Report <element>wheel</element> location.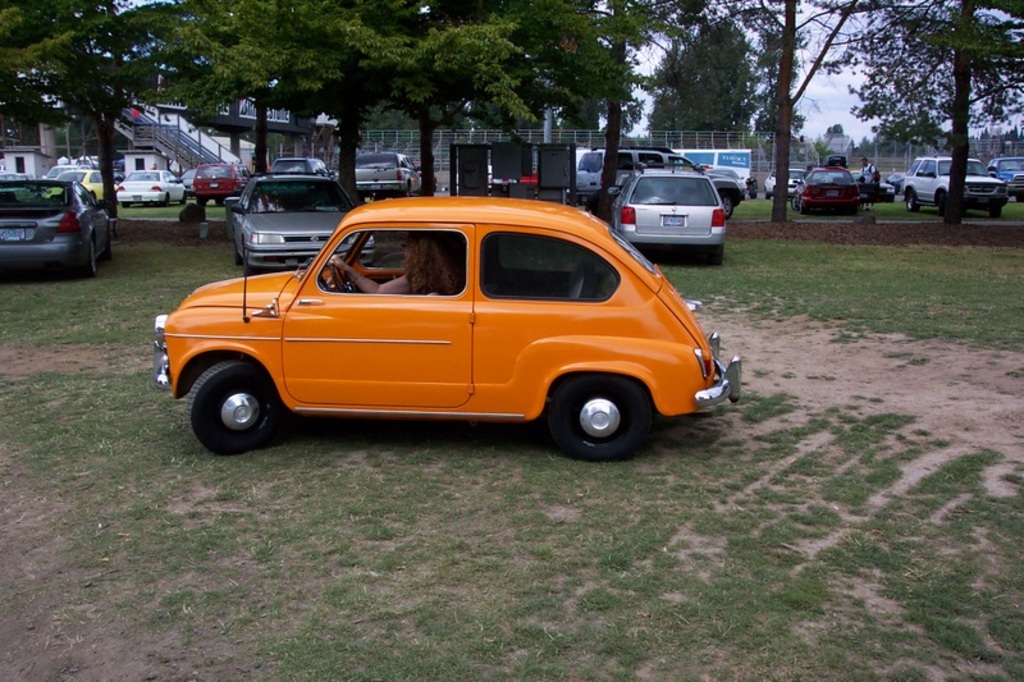
Report: (543, 369, 664, 464).
